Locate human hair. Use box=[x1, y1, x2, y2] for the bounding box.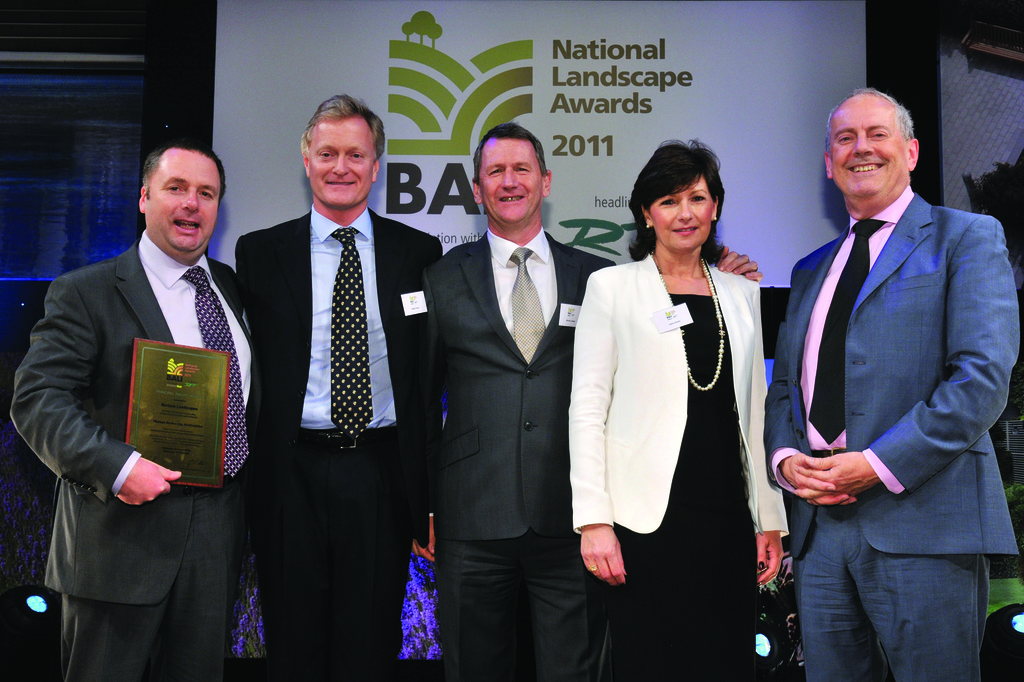
box=[825, 89, 913, 145].
